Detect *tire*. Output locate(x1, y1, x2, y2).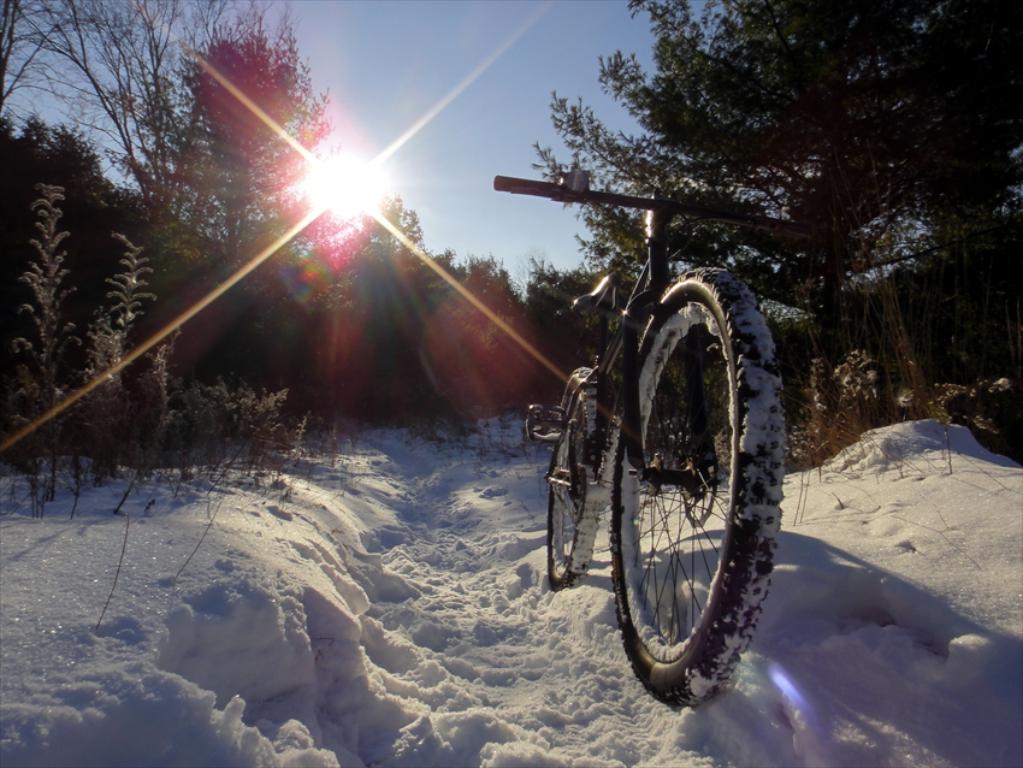
locate(599, 280, 782, 701).
